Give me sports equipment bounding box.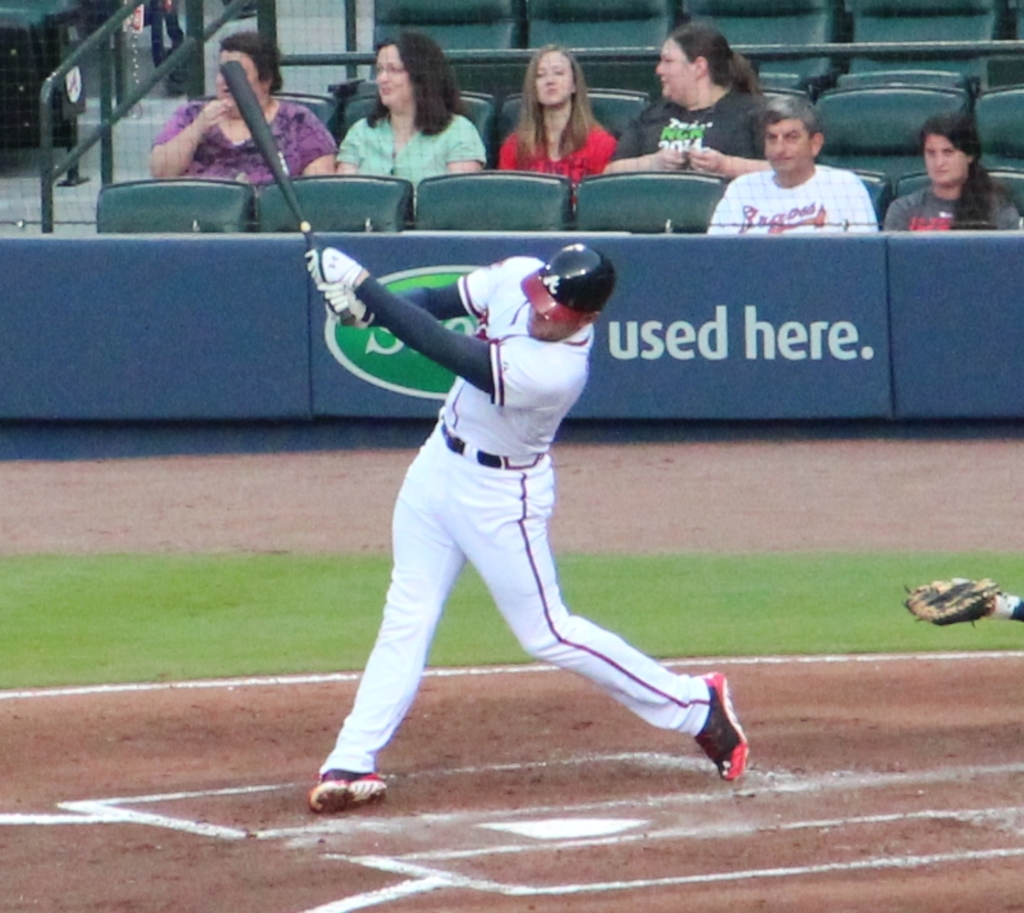
detection(226, 61, 352, 329).
